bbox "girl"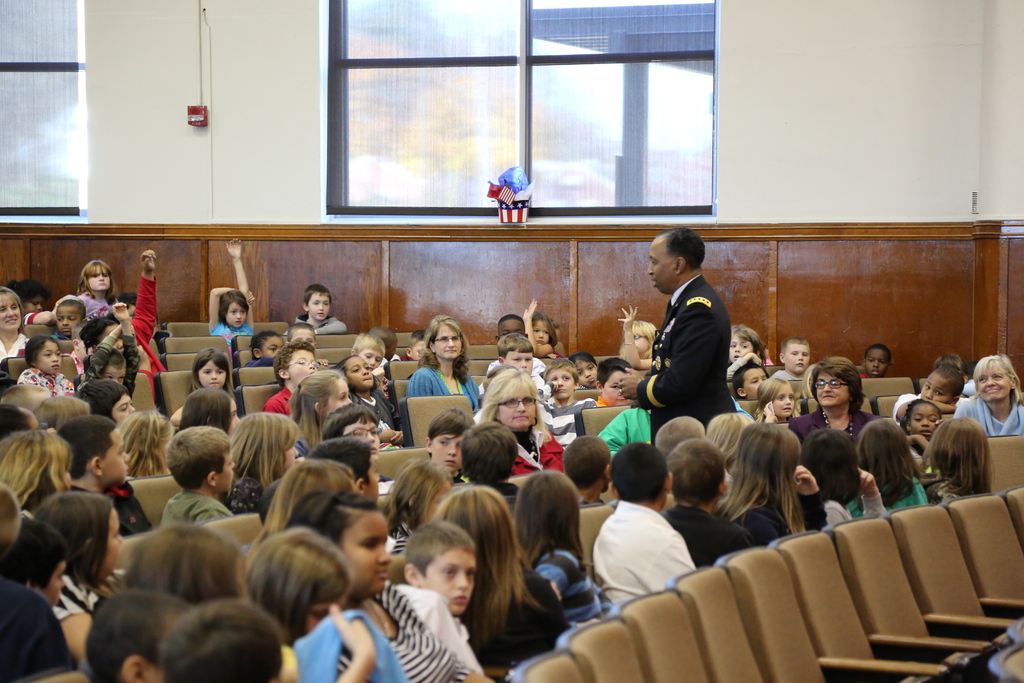
left=346, top=328, right=387, bottom=367
